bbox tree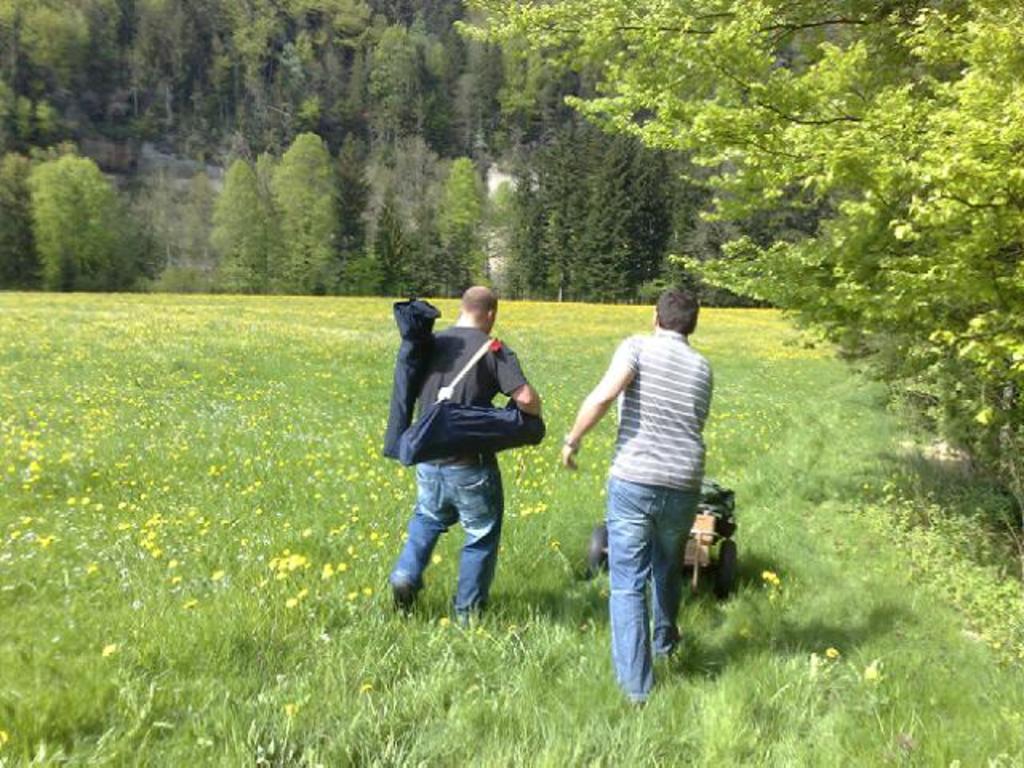
Rect(262, 125, 346, 317)
